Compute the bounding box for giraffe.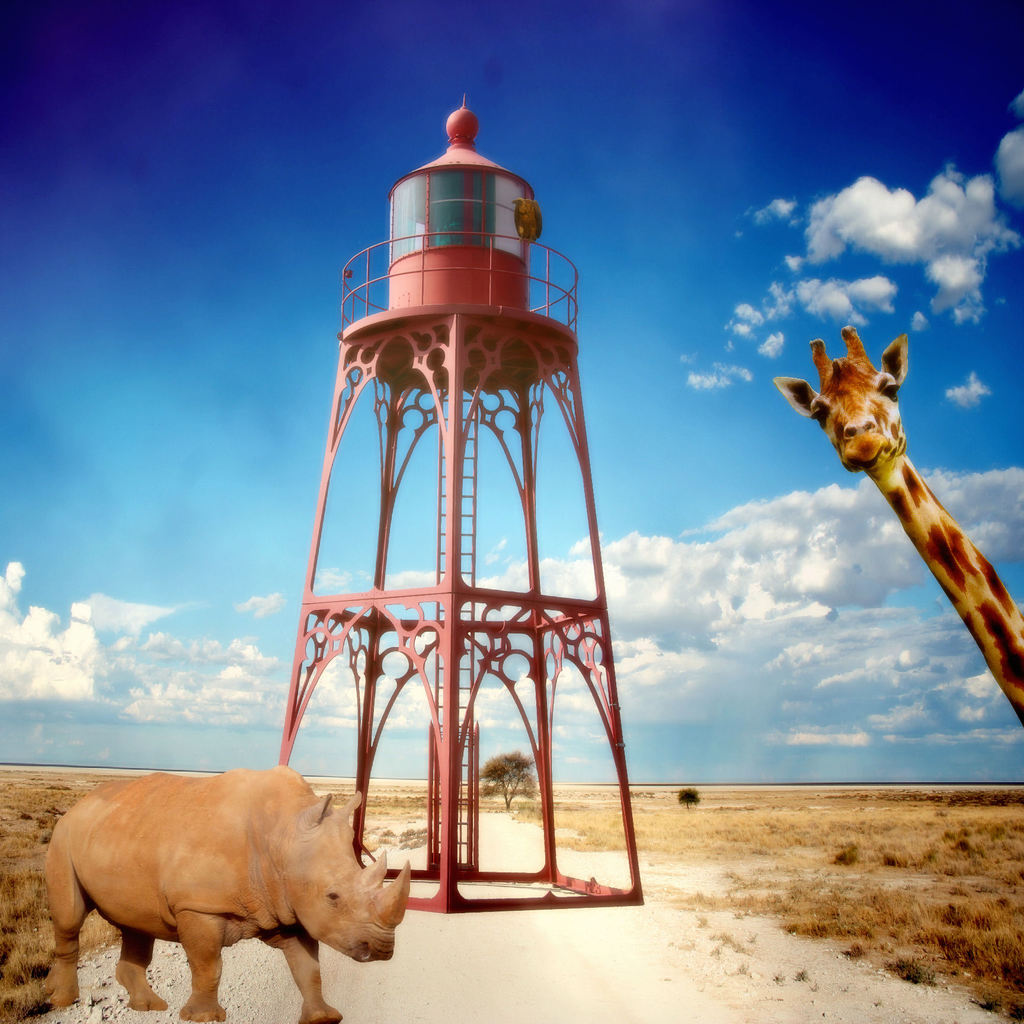
BBox(781, 336, 994, 730).
